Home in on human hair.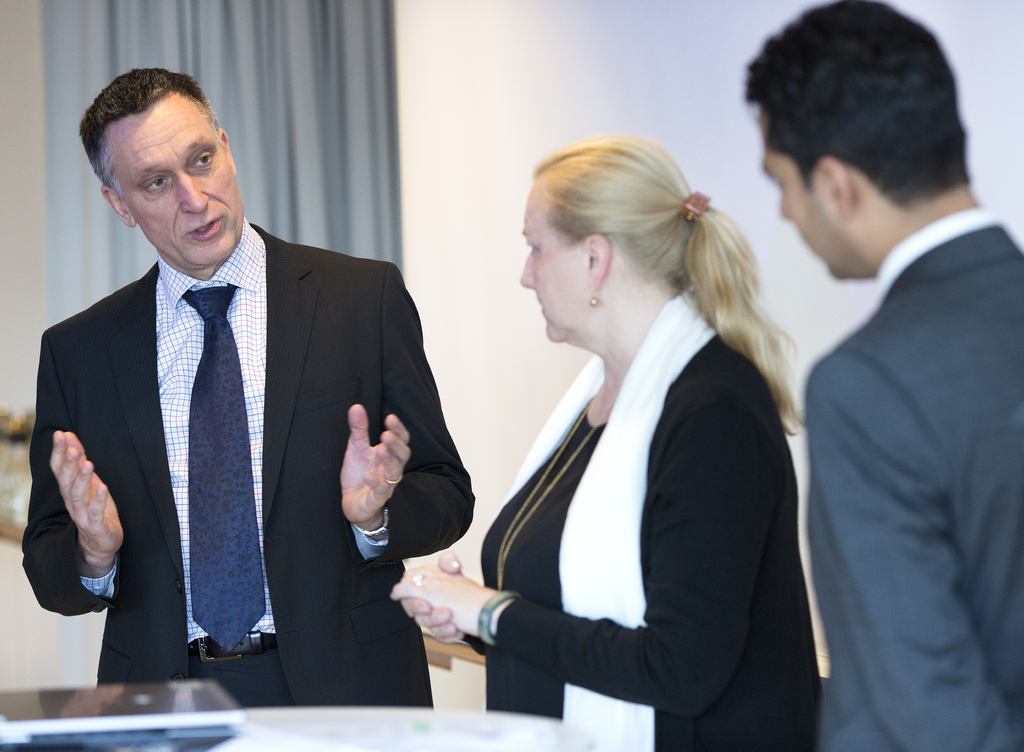
Homed in at 77:69:225:199.
